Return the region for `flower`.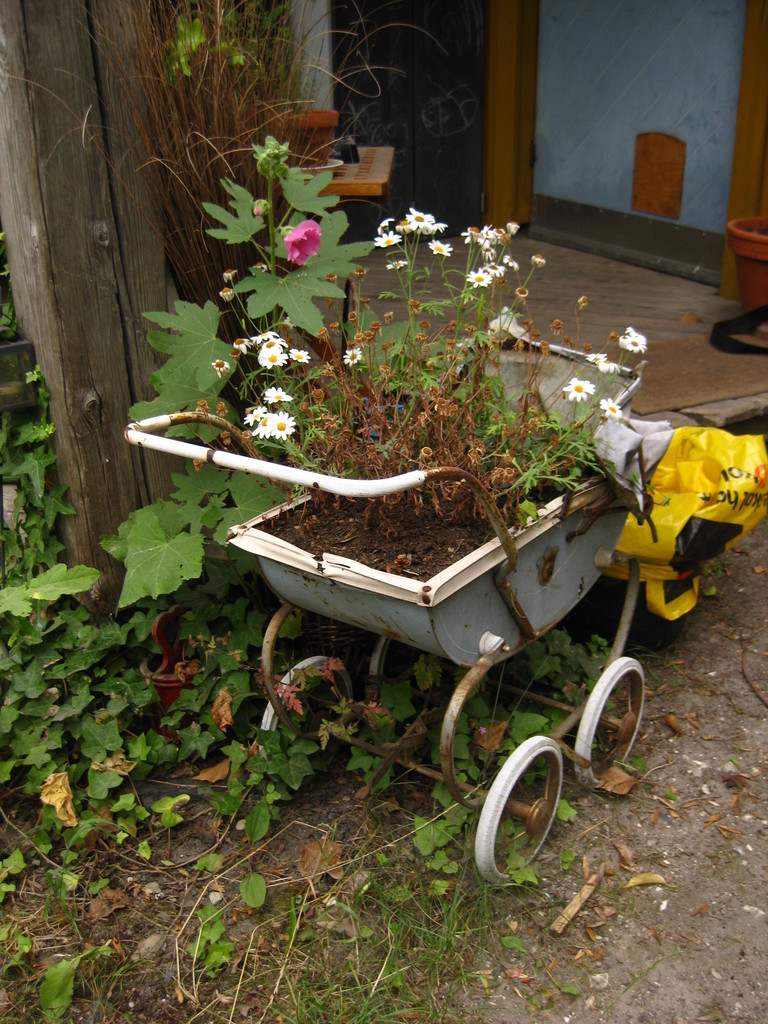
(x1=586, y1=351, x2=609, y2=364).
